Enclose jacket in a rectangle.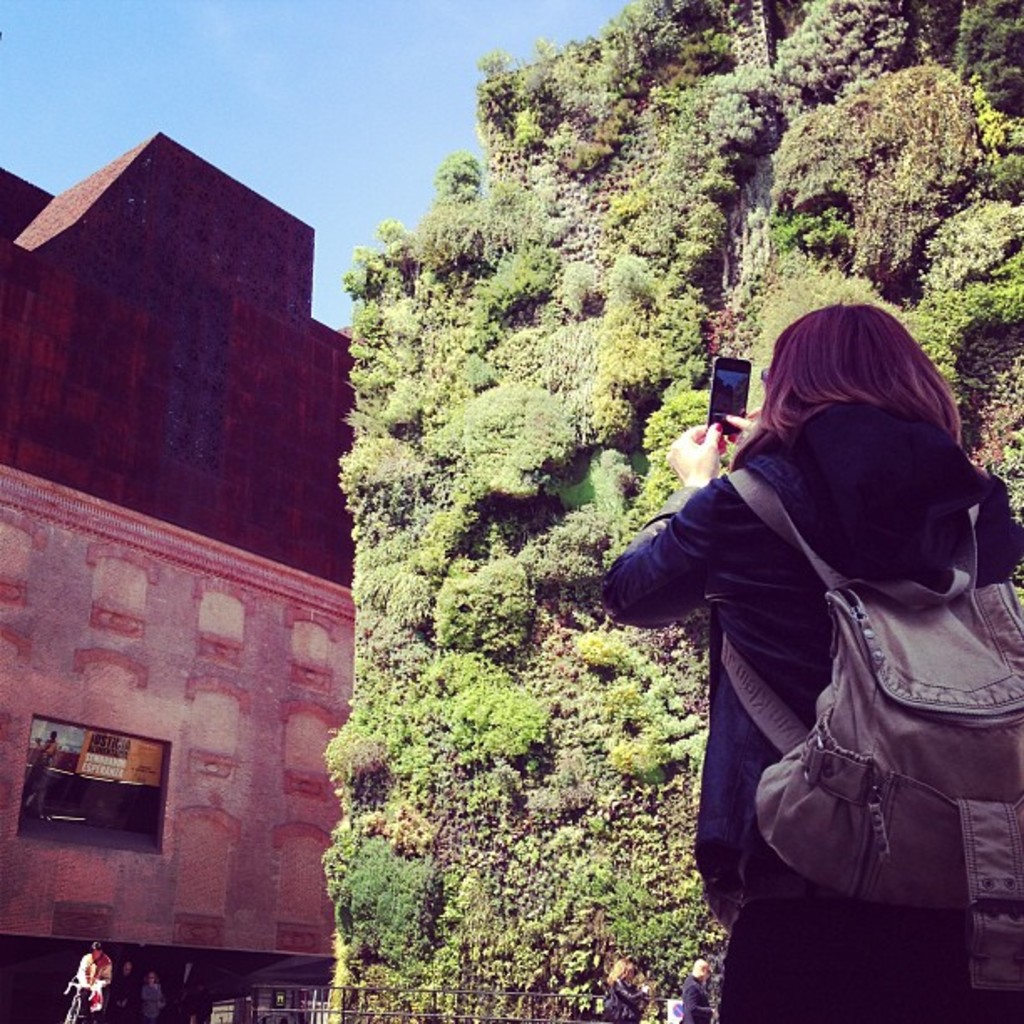
[577,336,984,939].
